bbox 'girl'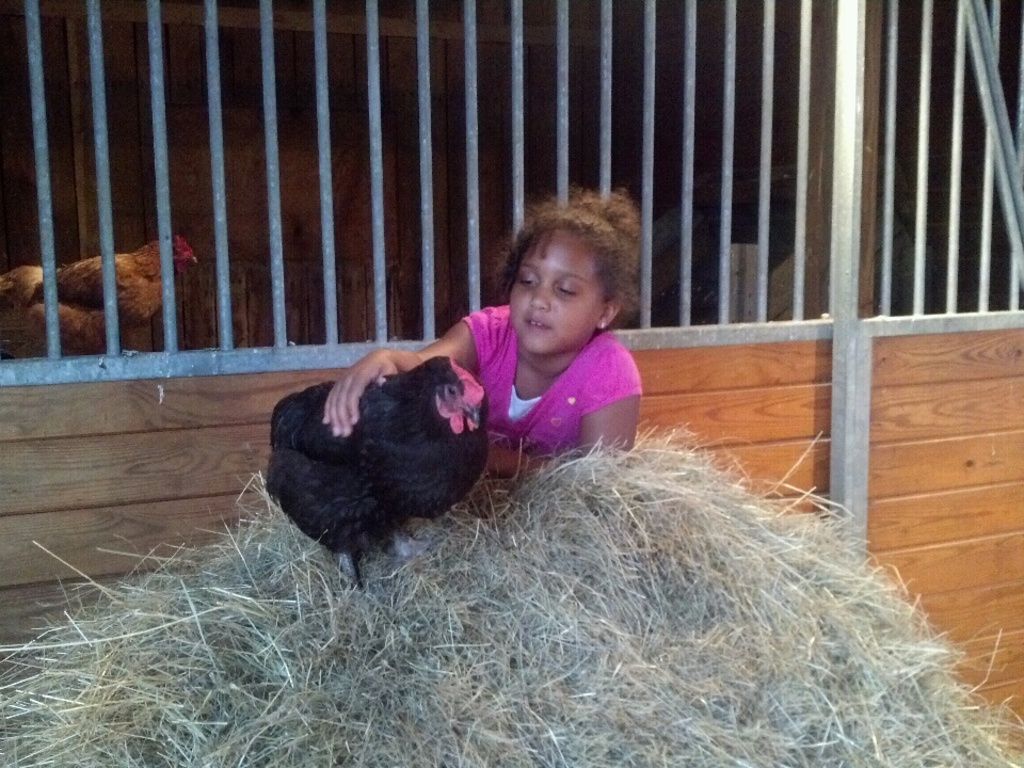
[321, 187, 651, 477]
